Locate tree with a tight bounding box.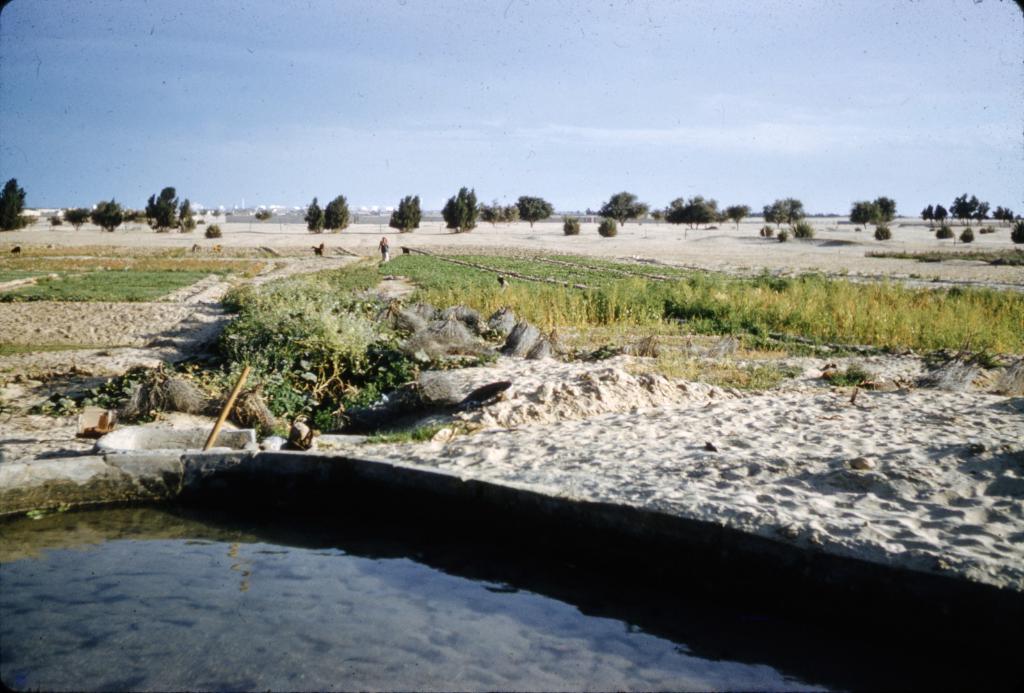
bbox=[874, 223, 891, 243].
